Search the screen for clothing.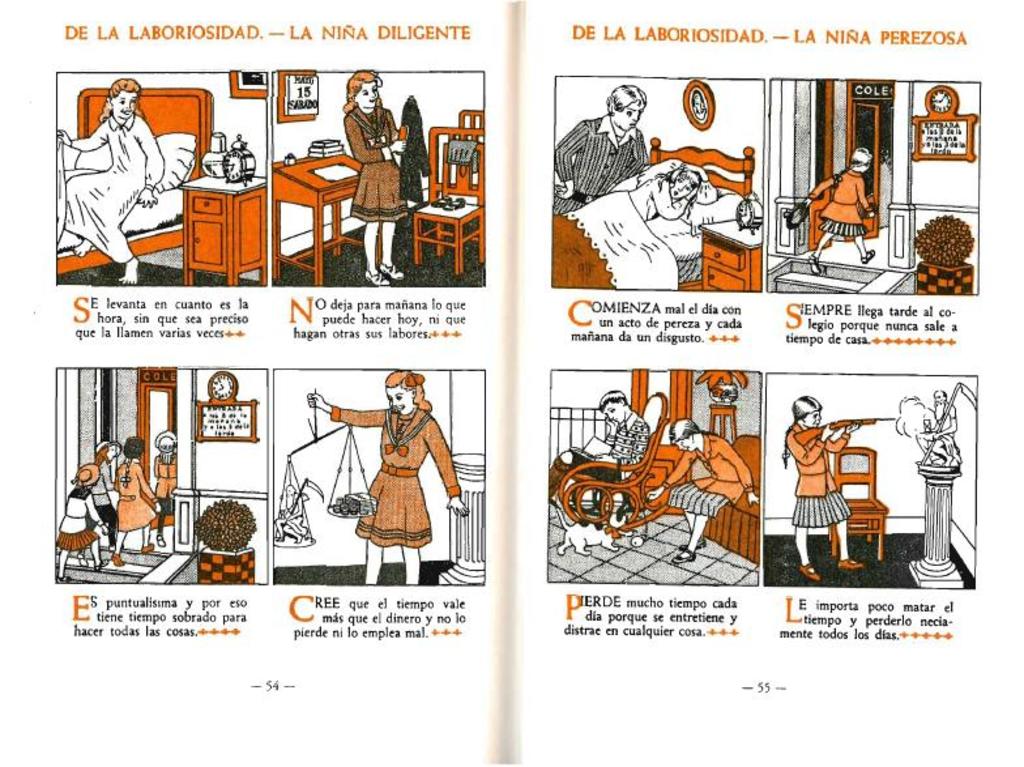
Found at region(658, 426, 755, 520).
